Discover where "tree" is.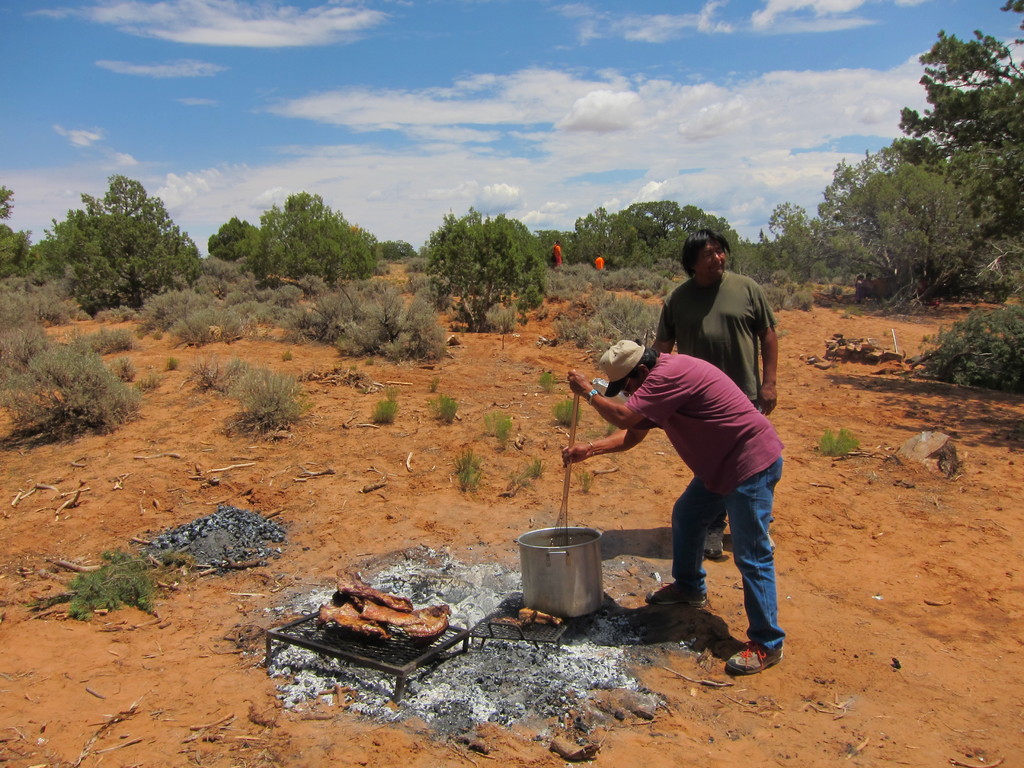
Discovered at l=45, t=159, r=193, b=325.
